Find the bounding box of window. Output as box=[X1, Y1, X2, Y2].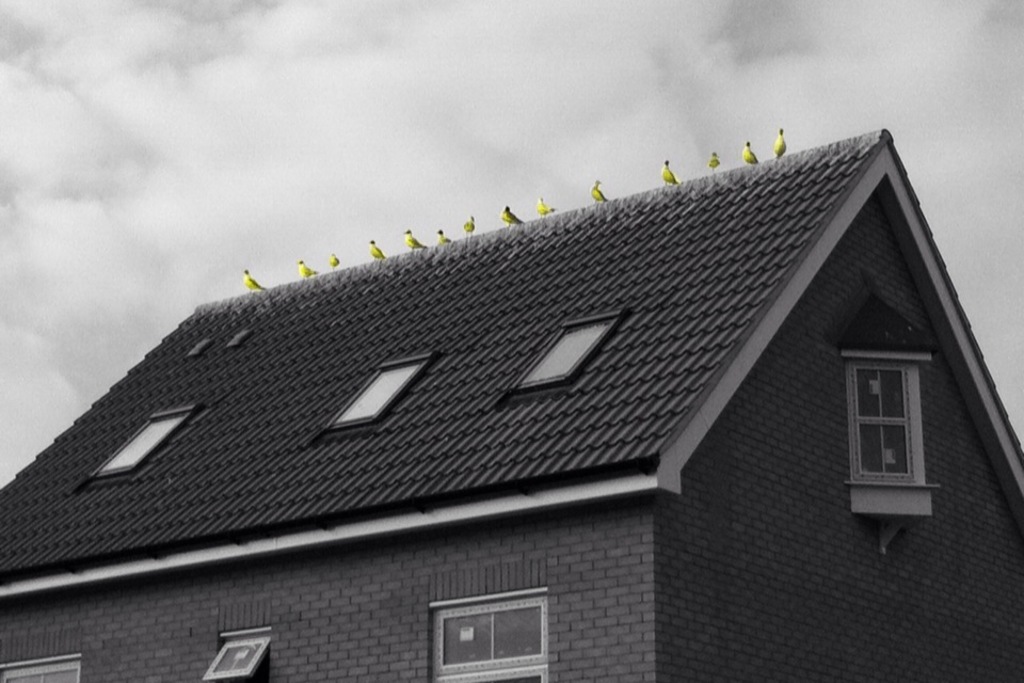
box=[320, 355, 435, 438].
